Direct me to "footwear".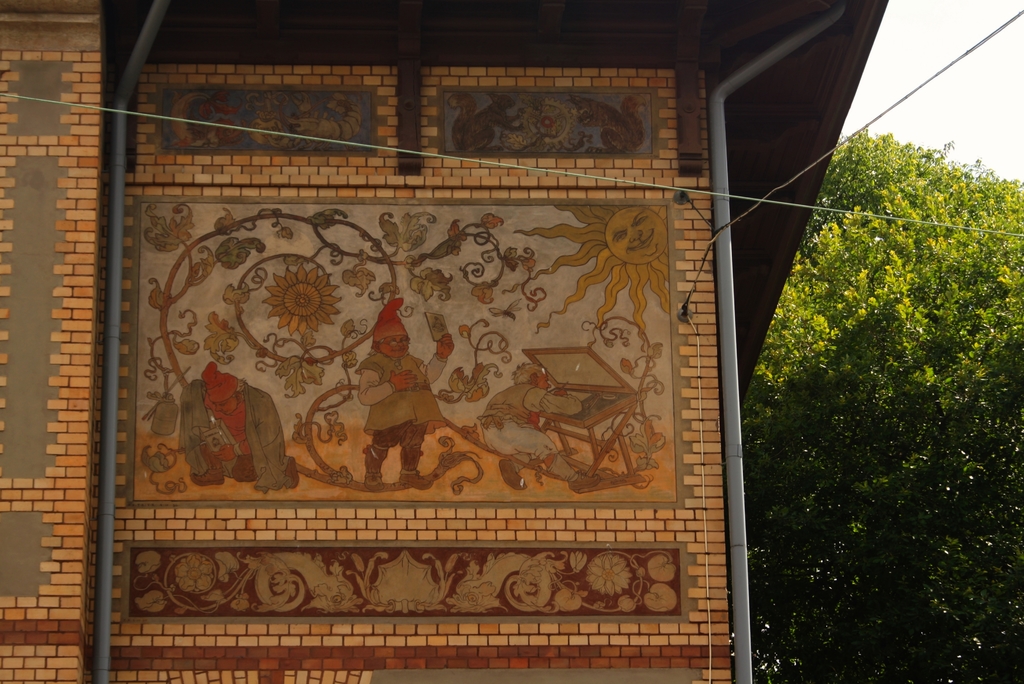
Direction: x1=286, y1=453, x2=300, y2=485.
